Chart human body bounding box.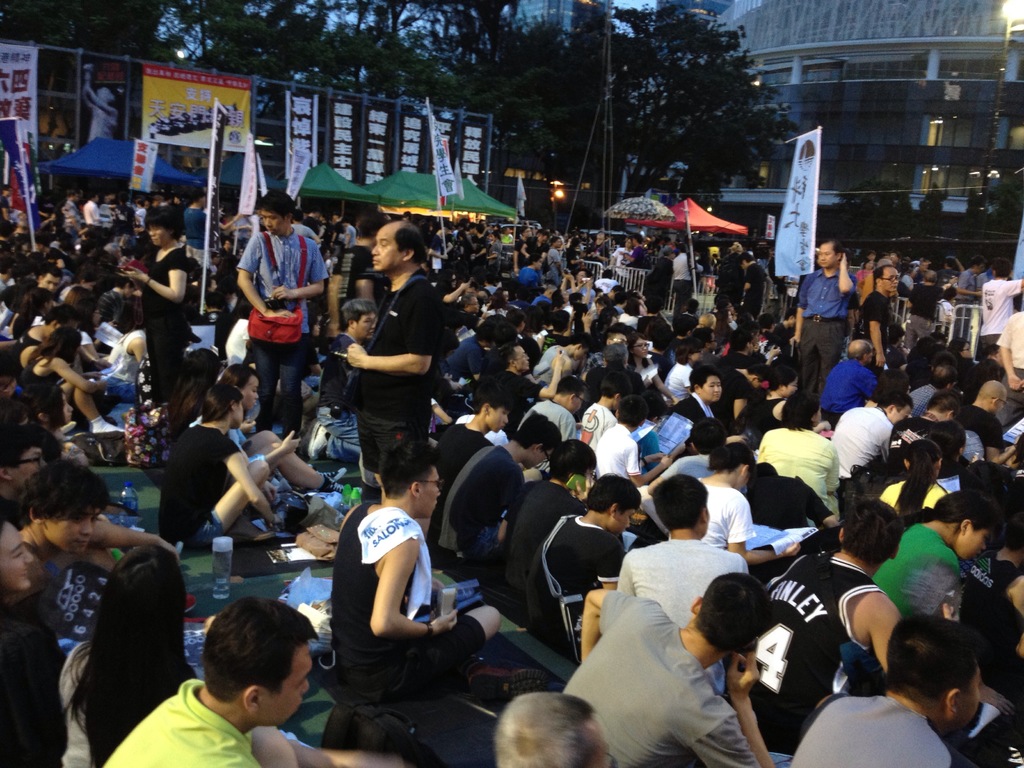
Charted: bbox=[84, 202, 102, 225].
